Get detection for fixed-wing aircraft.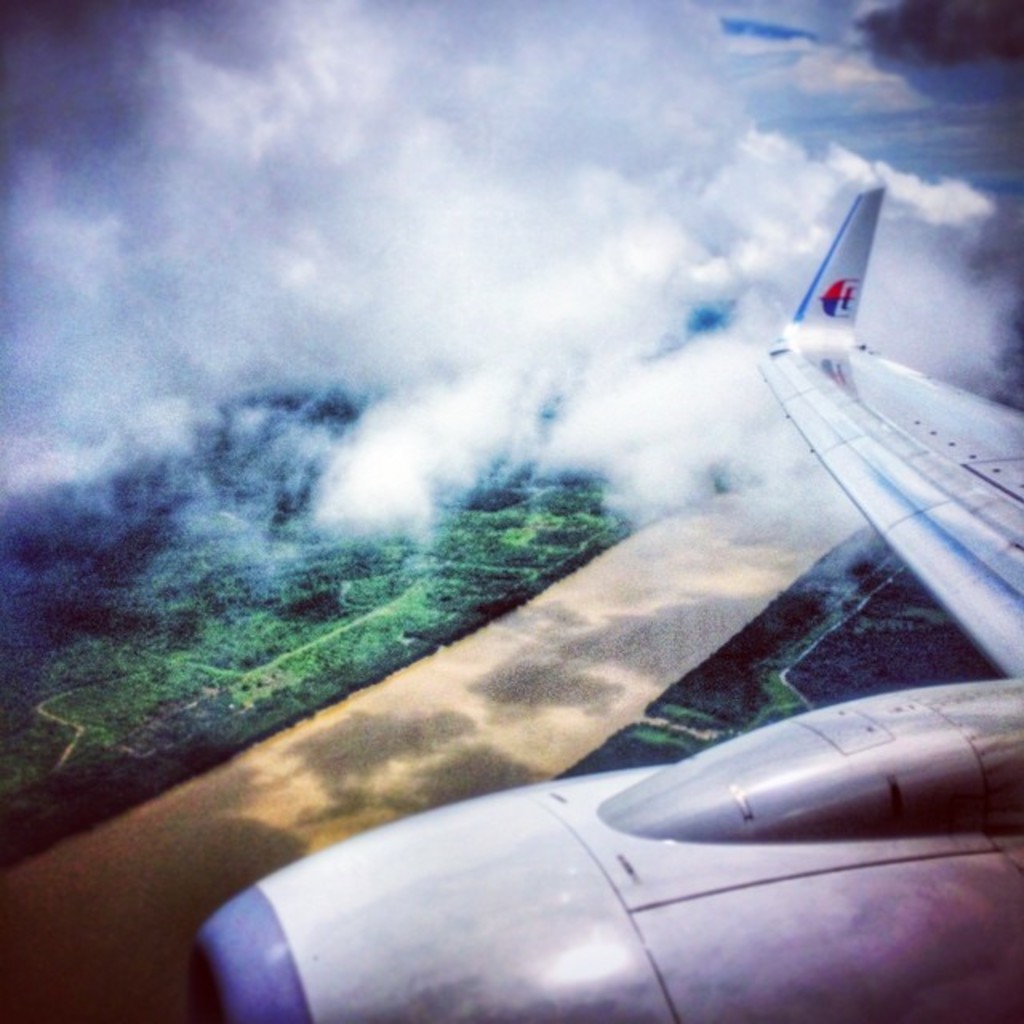
Detection: Rect(192, 184, 1022, 1022).
